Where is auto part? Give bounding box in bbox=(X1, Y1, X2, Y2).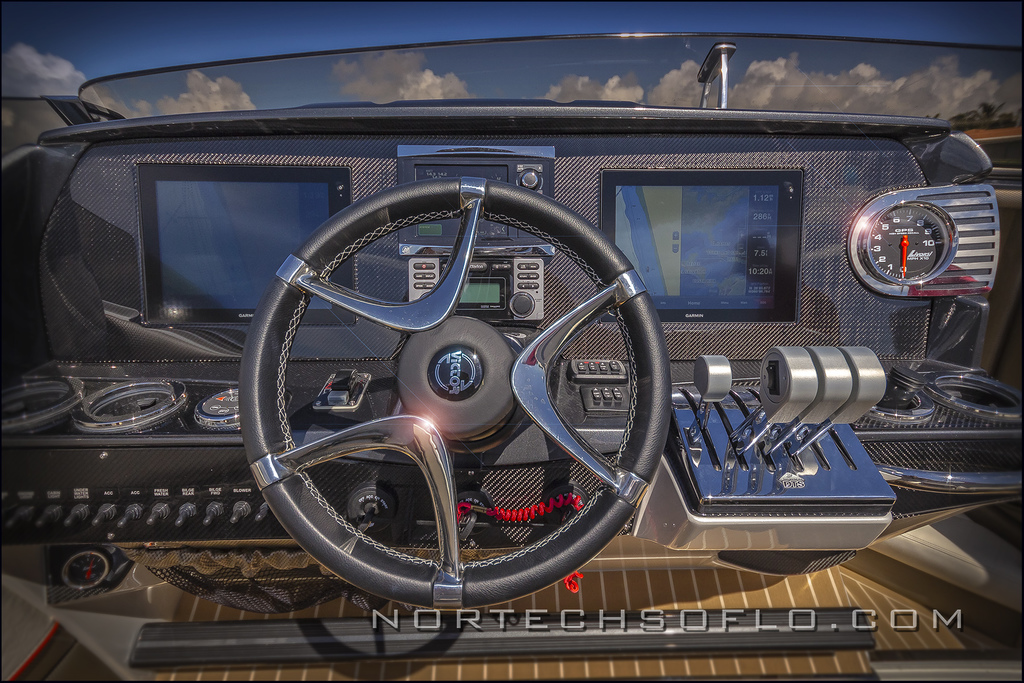
bbox=(841, 171, 1009, 311).
